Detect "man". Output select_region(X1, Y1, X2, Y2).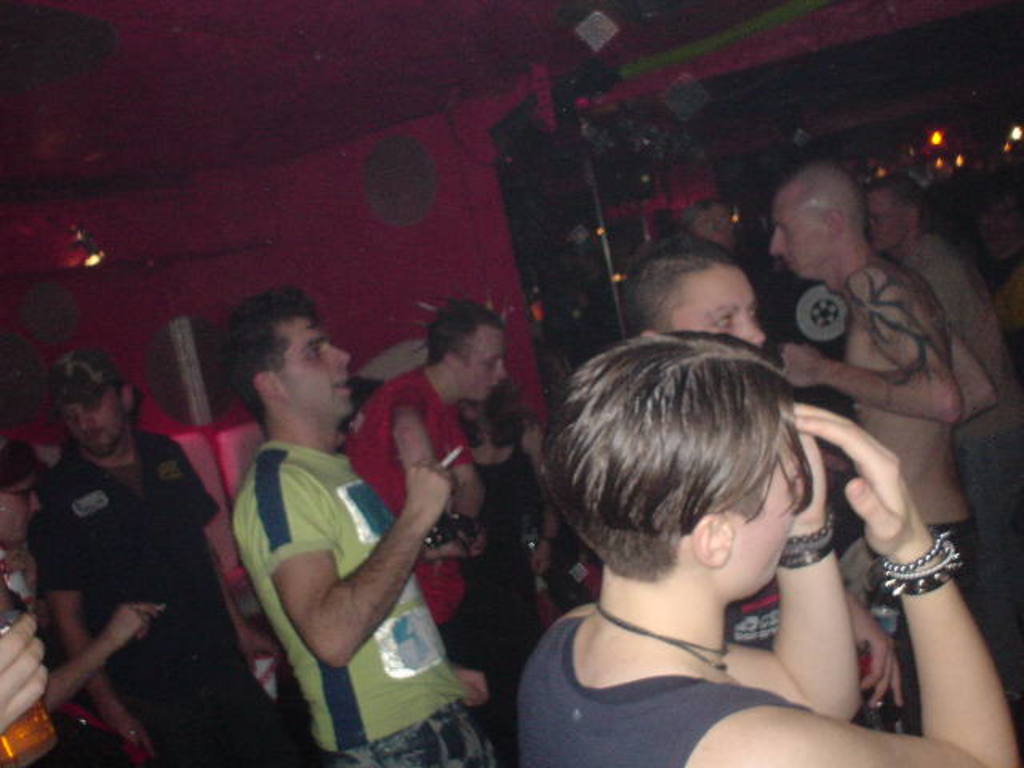
select_region(626, 230, 902, 720).
